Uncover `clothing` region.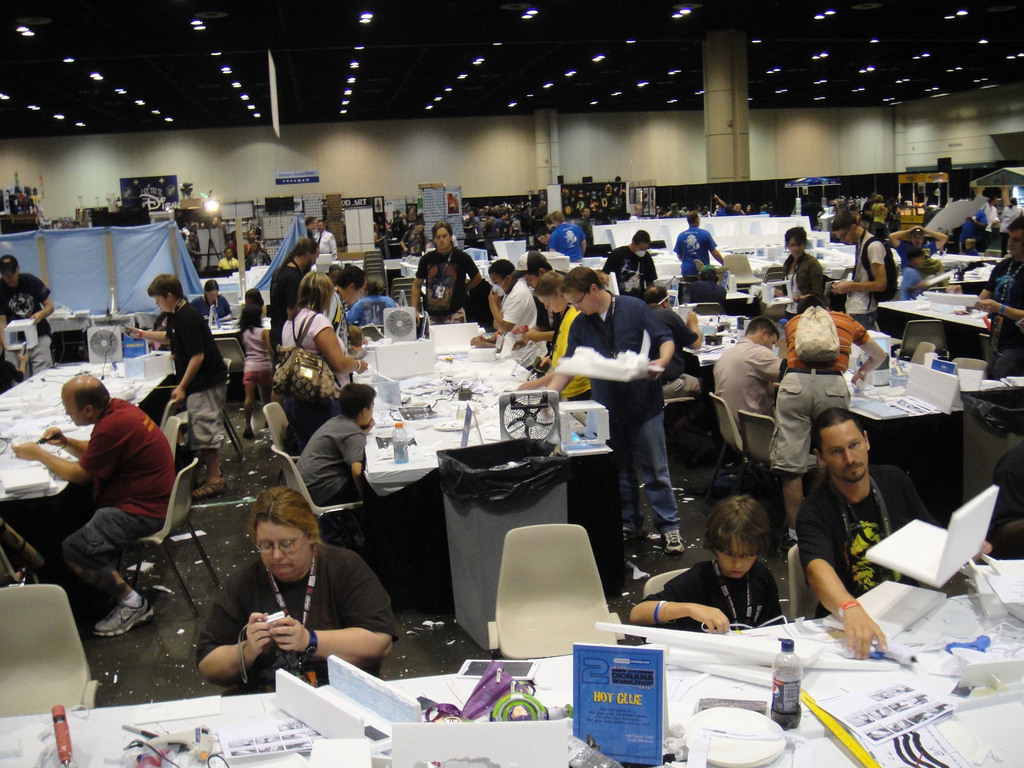
Uncovered: left=984, top=252, right=1023, bottom=383.
